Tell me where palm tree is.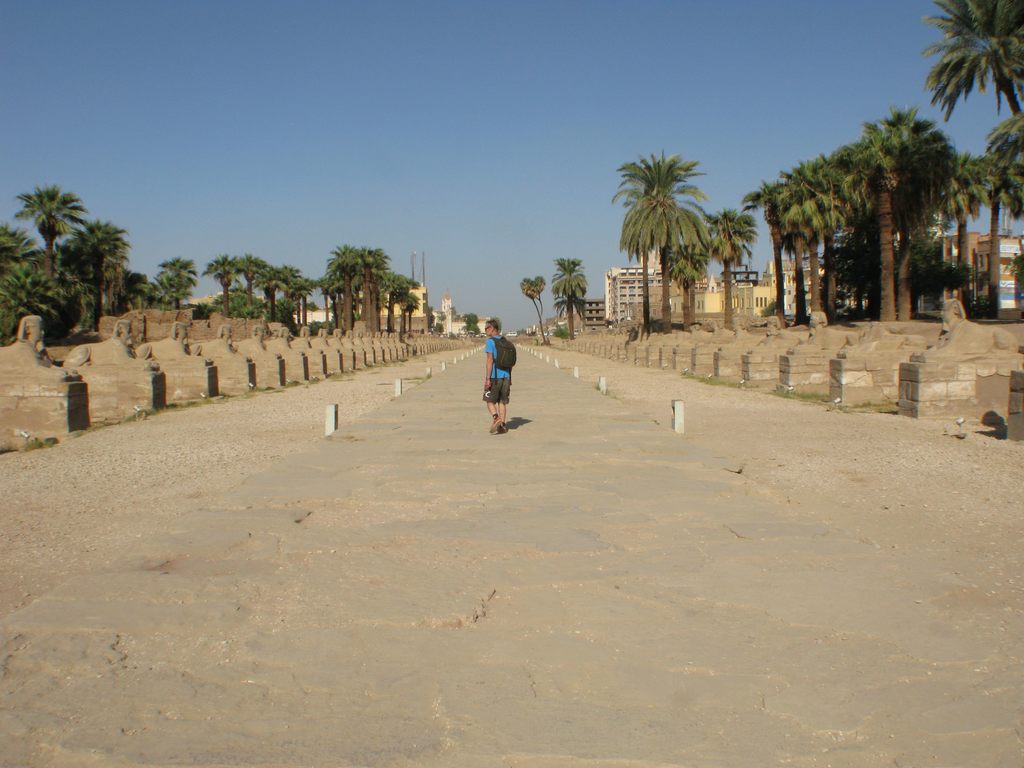
palm tree is at x1=13 y1=182 x2=74 y2=256.
